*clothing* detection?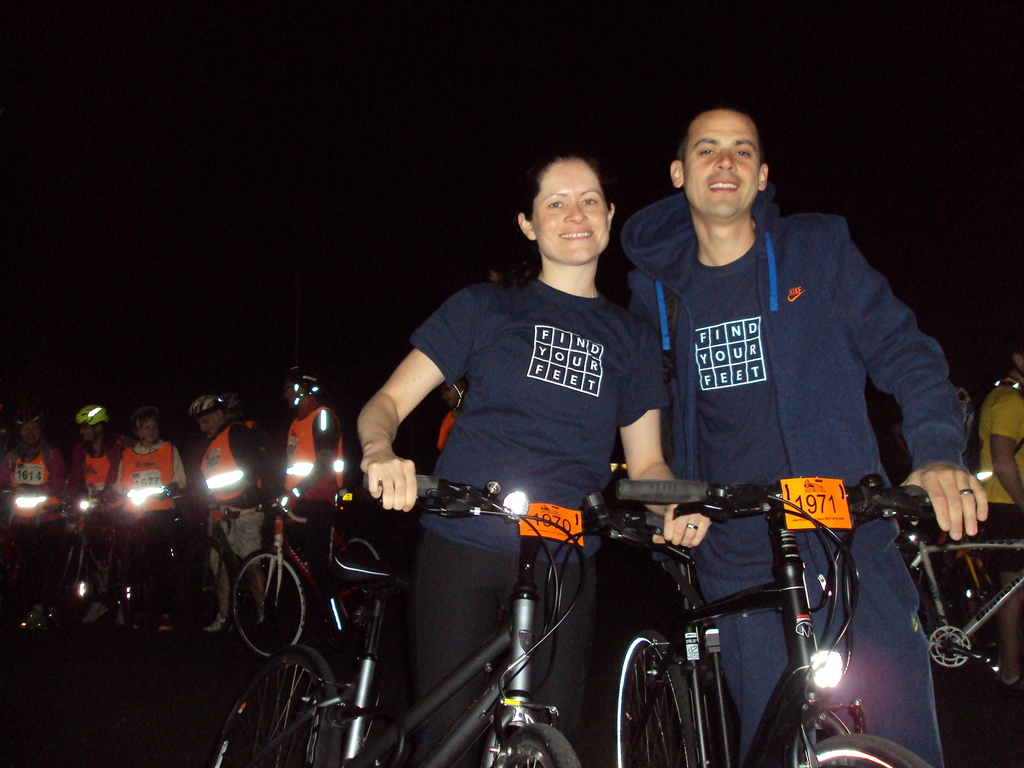
<region>0, 447, 63, 534</region>
